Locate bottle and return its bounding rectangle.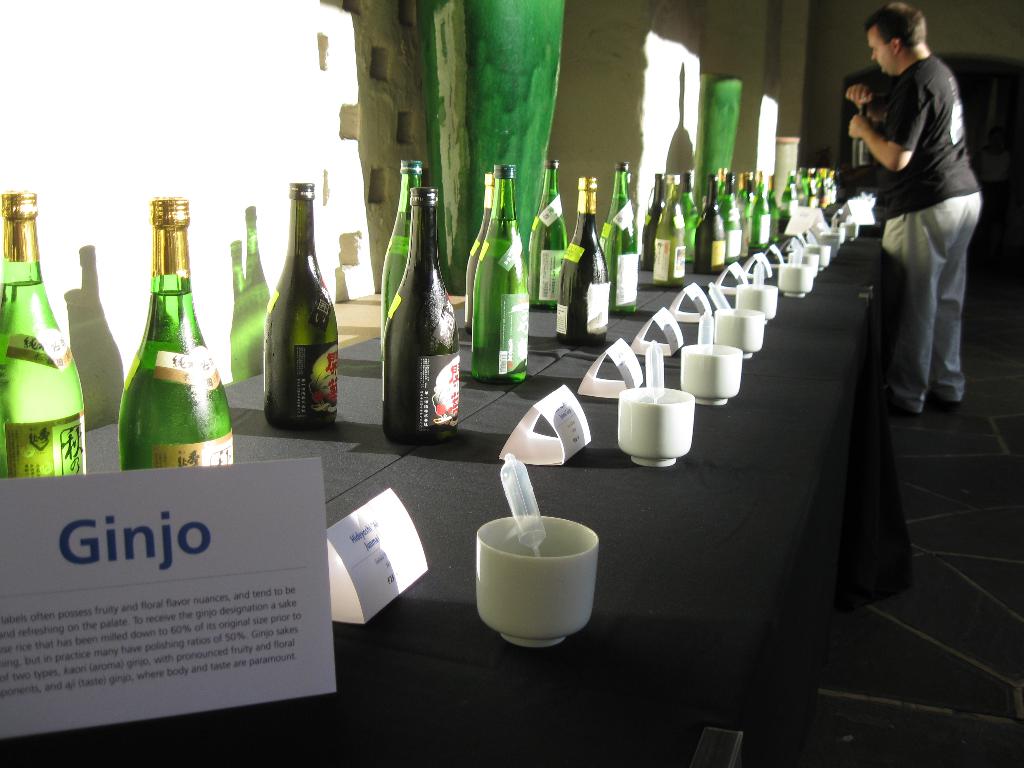
557,176,611,351.
